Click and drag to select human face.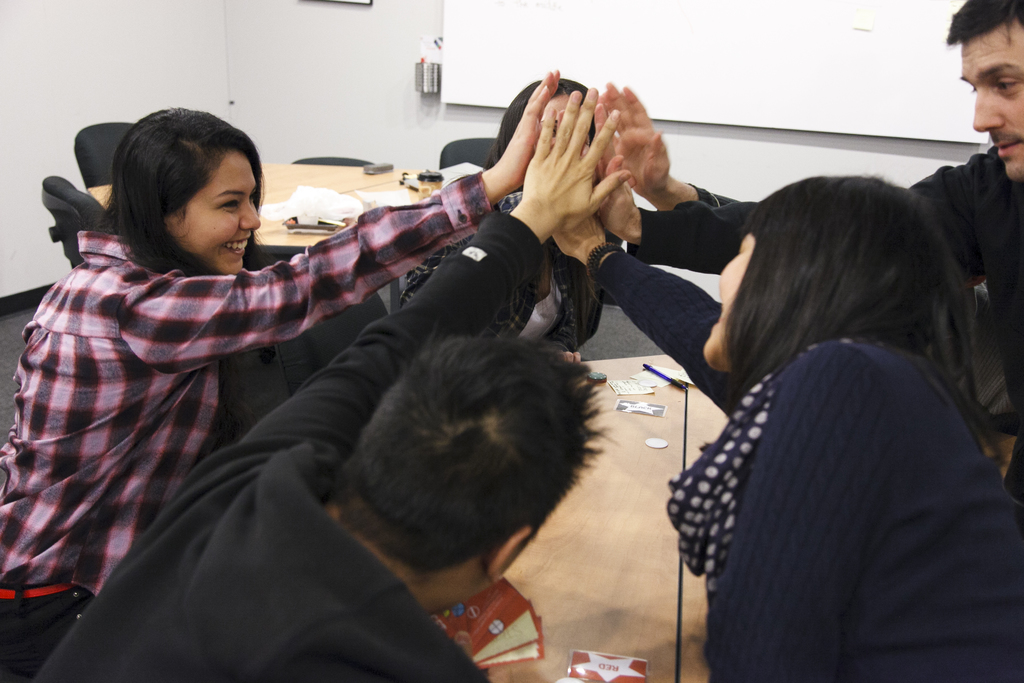
Selection: region(958, 15, 1023, 185).
